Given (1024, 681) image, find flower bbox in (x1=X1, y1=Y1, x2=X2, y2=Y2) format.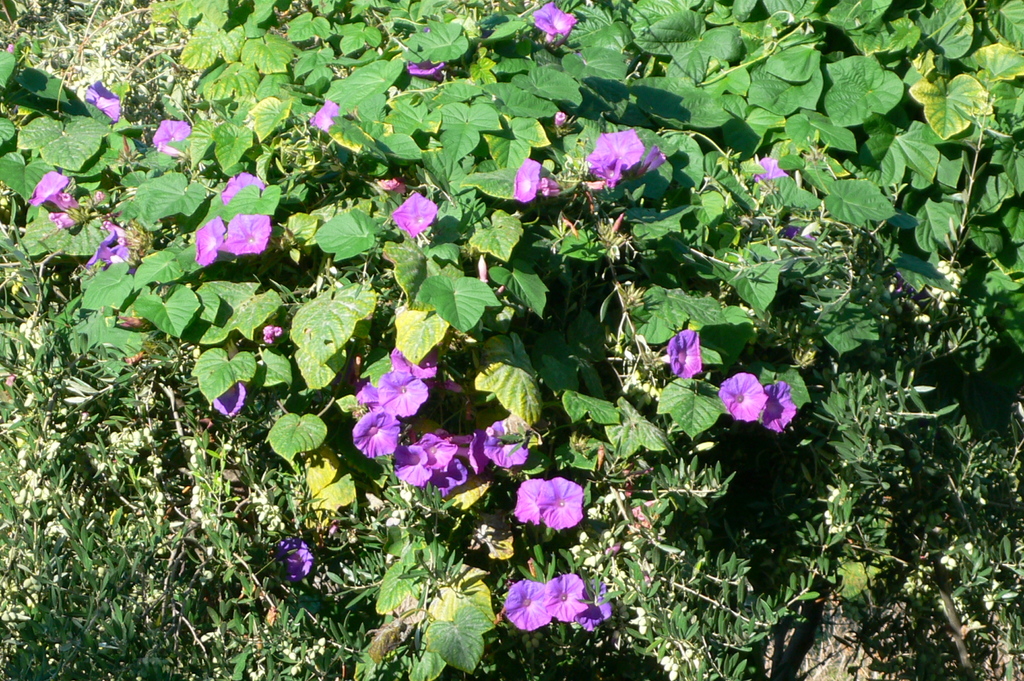
(x1=195, y1=214, x2=232, y2=264).
